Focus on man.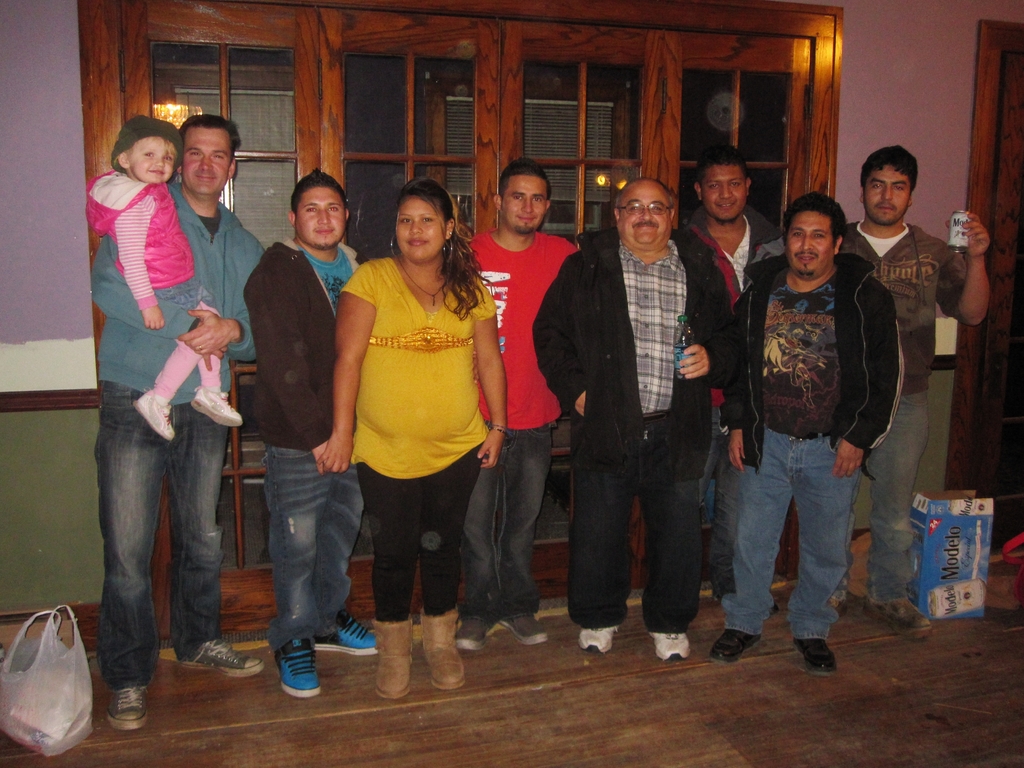
Focused at (92,115,265,730).
